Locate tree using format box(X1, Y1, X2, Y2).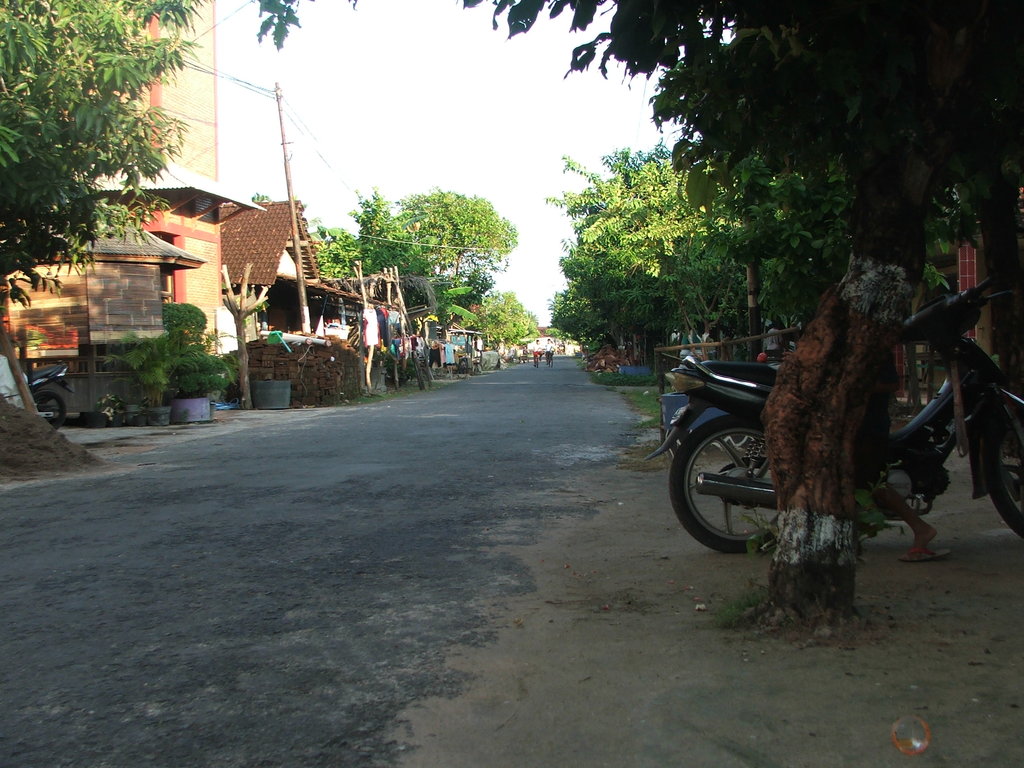
box(355, 182, 407, 276).
